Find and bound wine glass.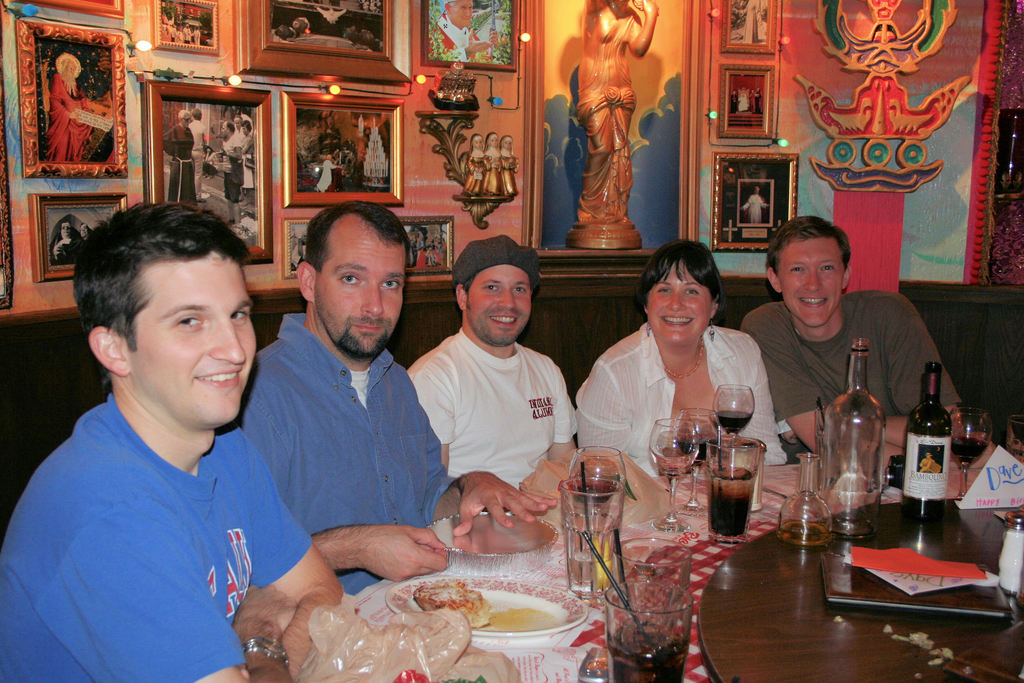
Bound: (left=650, top=416, right=696, bottom=533).
